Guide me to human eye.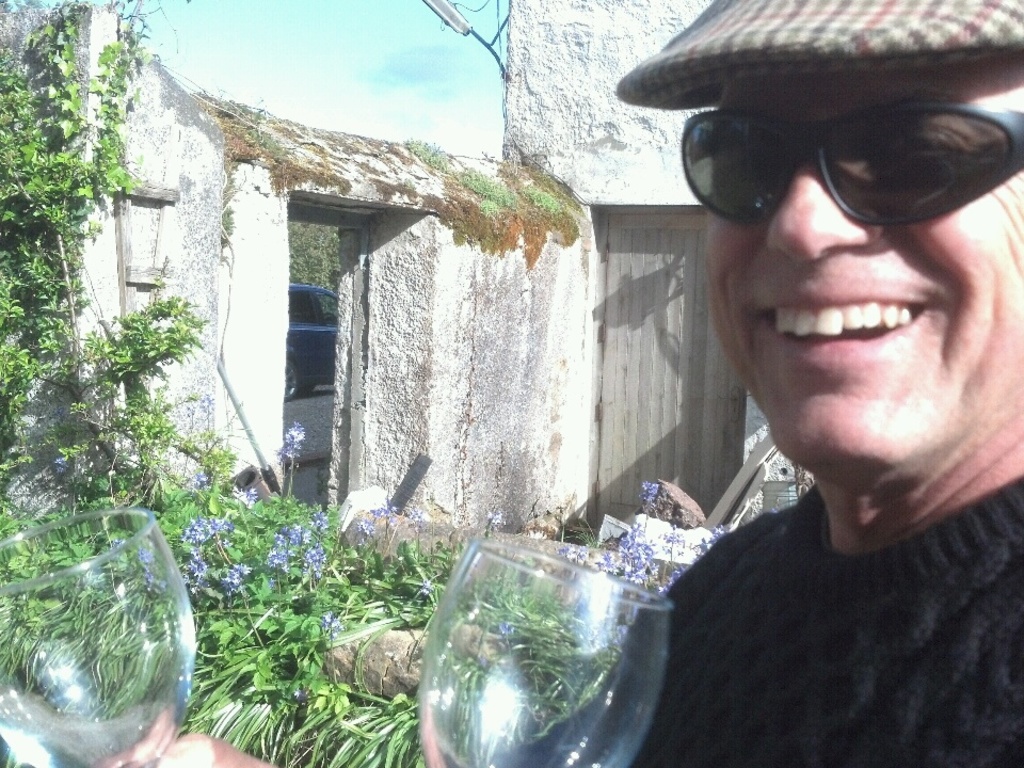
Guidance: (x1=839, y1=115, x2=997, y2=213).
